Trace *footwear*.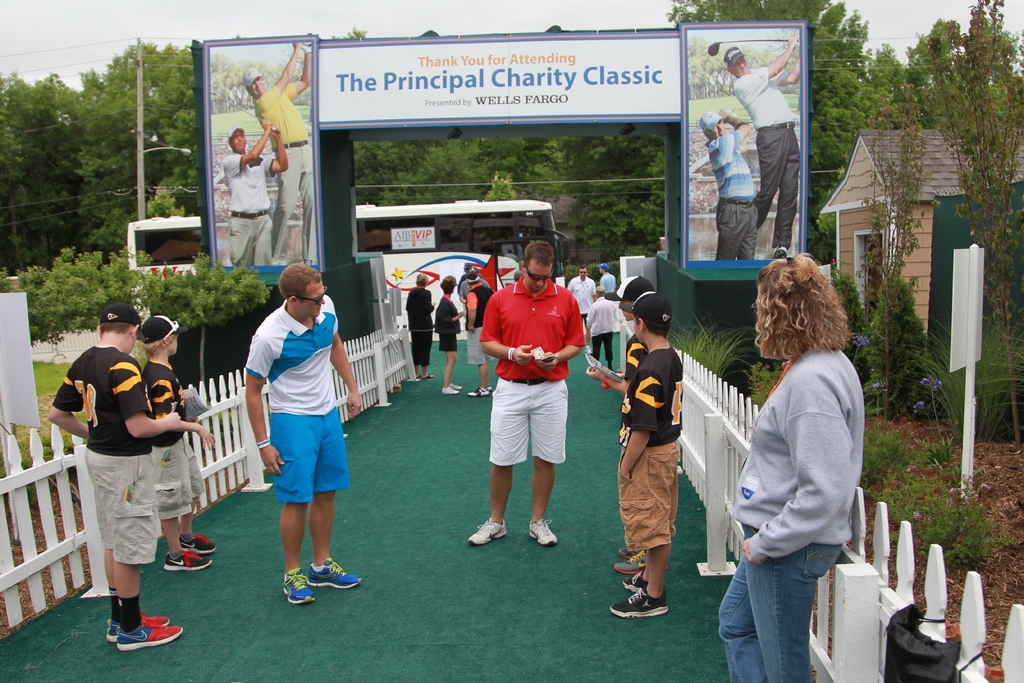
Traced to {"left": 417, "top": 374, "right": 433, "bottom": 379}.
